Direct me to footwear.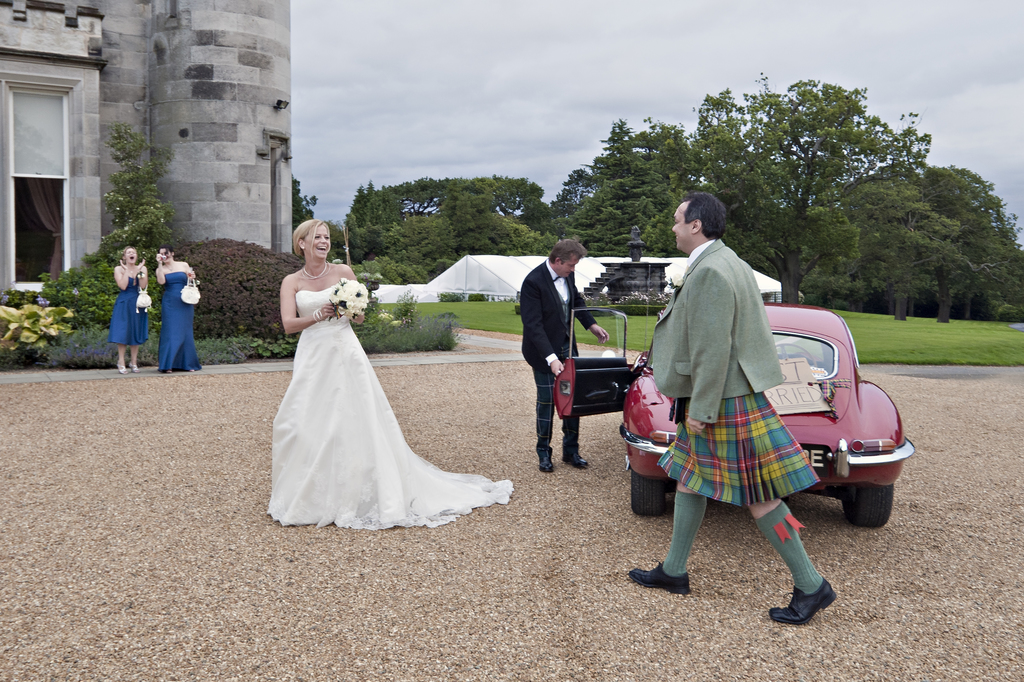
Direction: [115,361,124,376].
